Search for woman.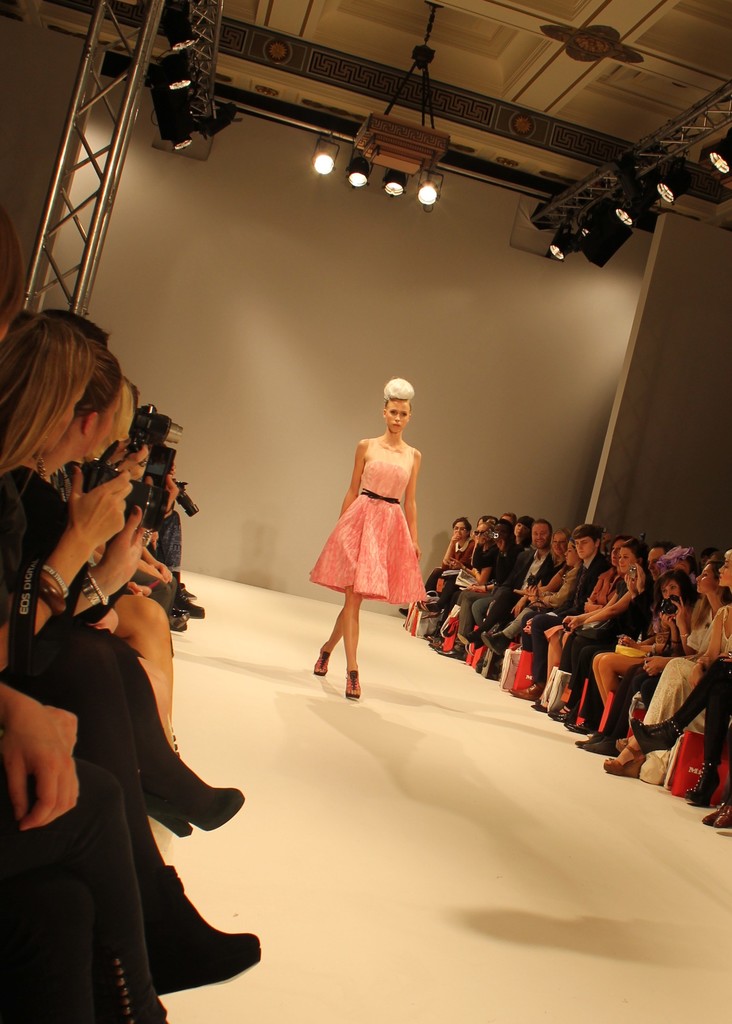
Found at 407,509,472,620.
